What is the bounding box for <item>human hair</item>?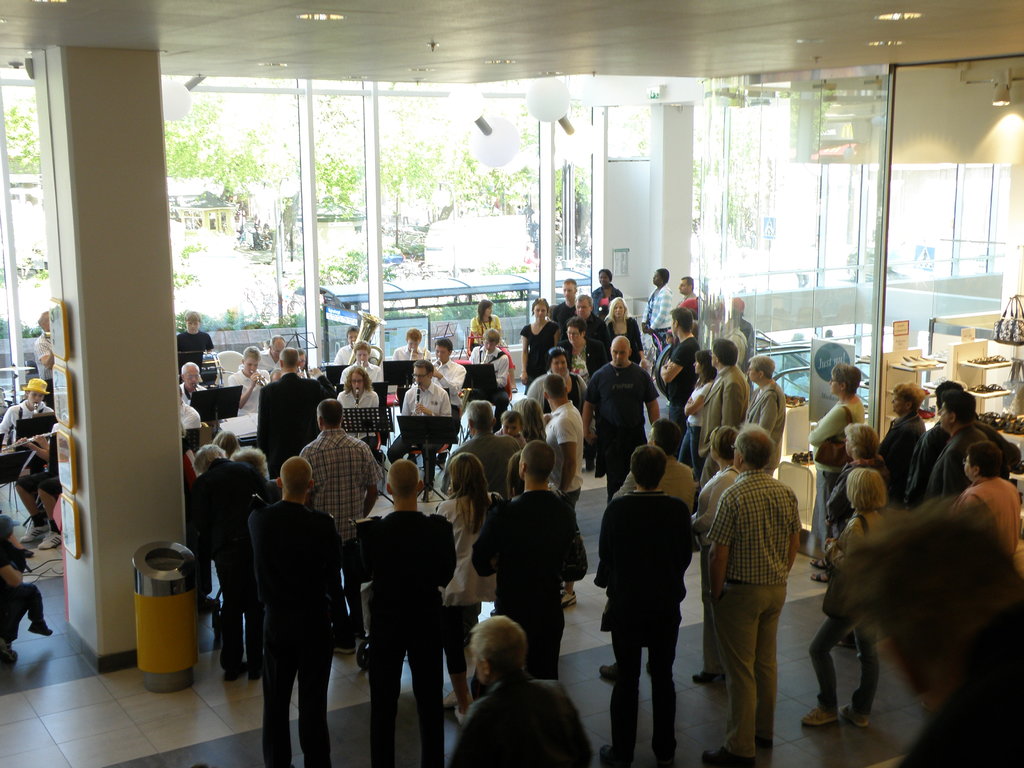
region(300, 348, 308, 371).
